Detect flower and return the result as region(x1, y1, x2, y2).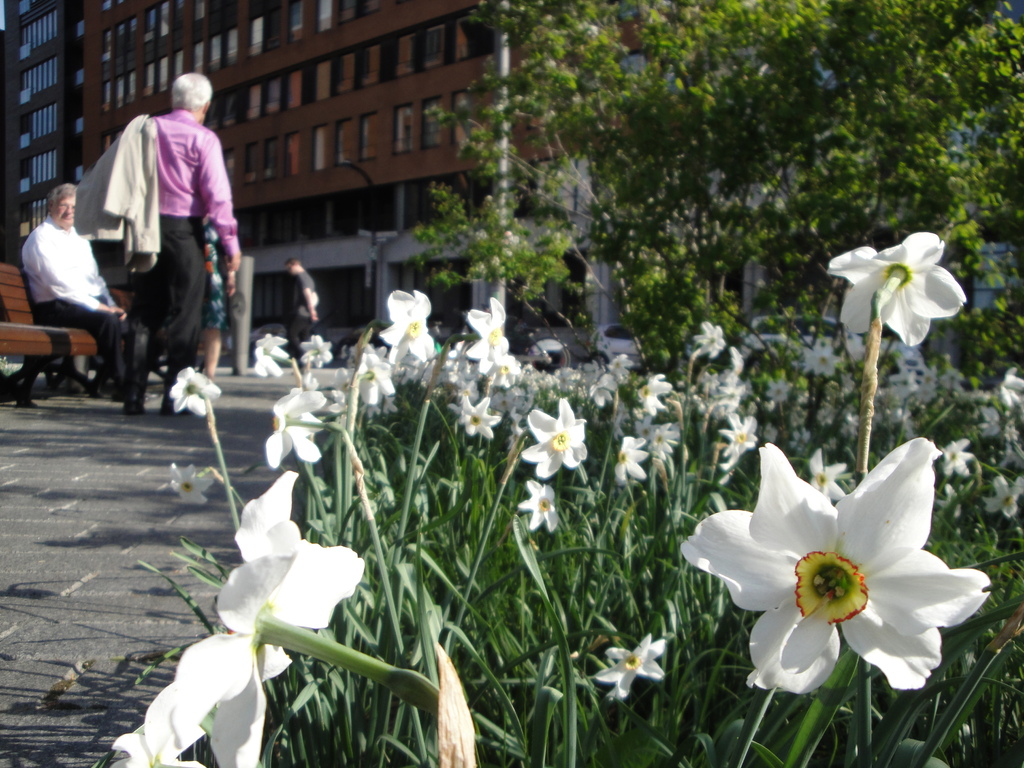
region(250, 337, 294, 376).
